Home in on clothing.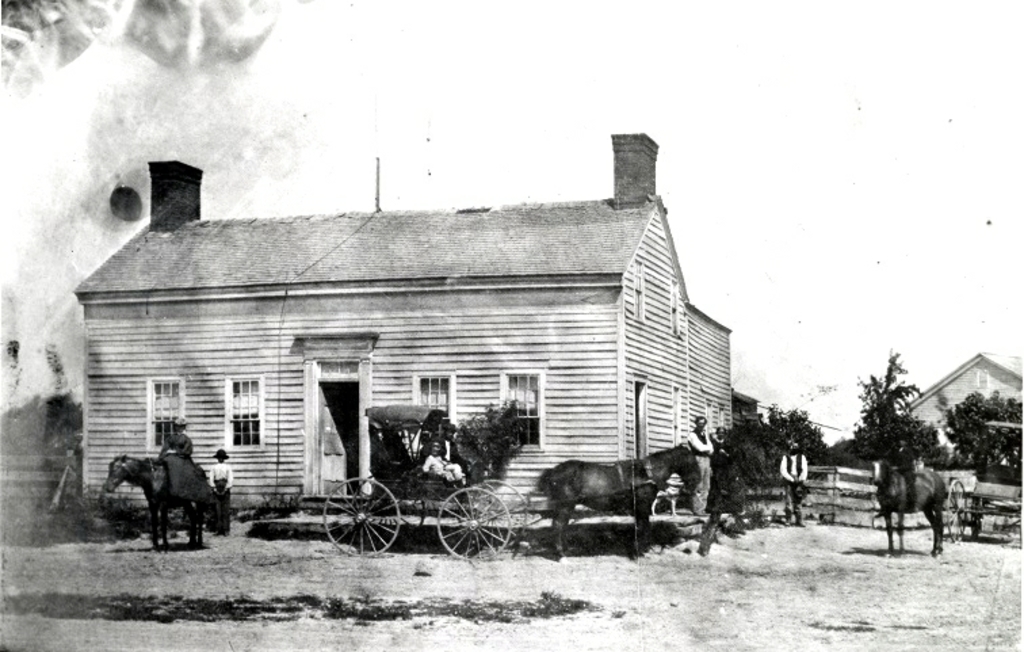
Homed in at {"x1": 424, "y1": 453, "x2": 465, "y2": 481}.
